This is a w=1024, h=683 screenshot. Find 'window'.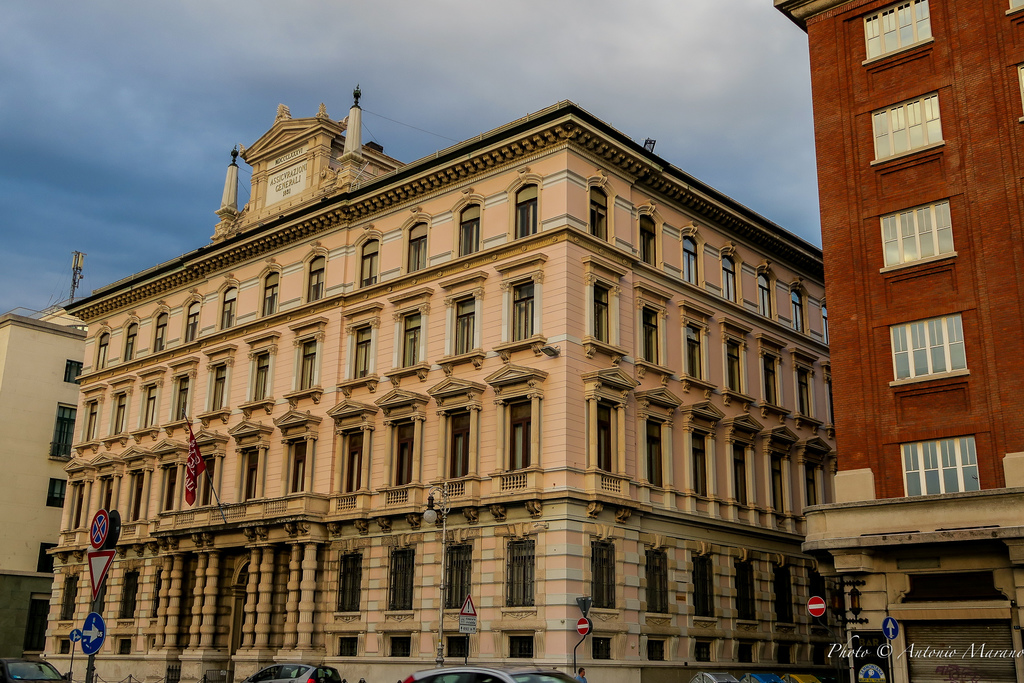
Bounding box: (x1=870, y1=99, x2=946, y2=157).
